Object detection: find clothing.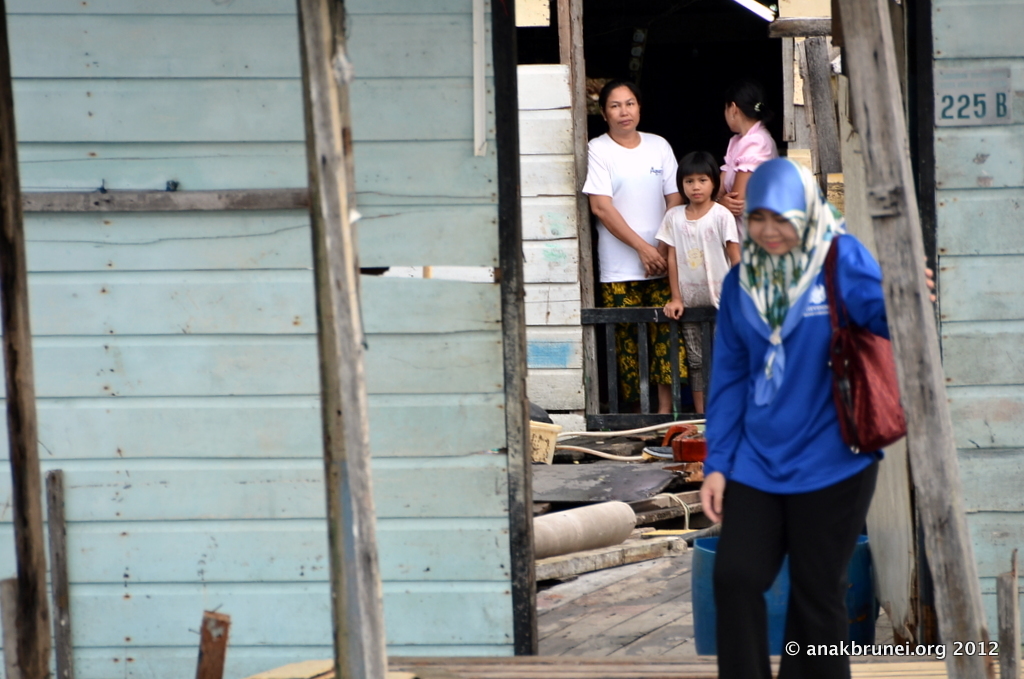
bbox=(574, 131, 675, 385).
